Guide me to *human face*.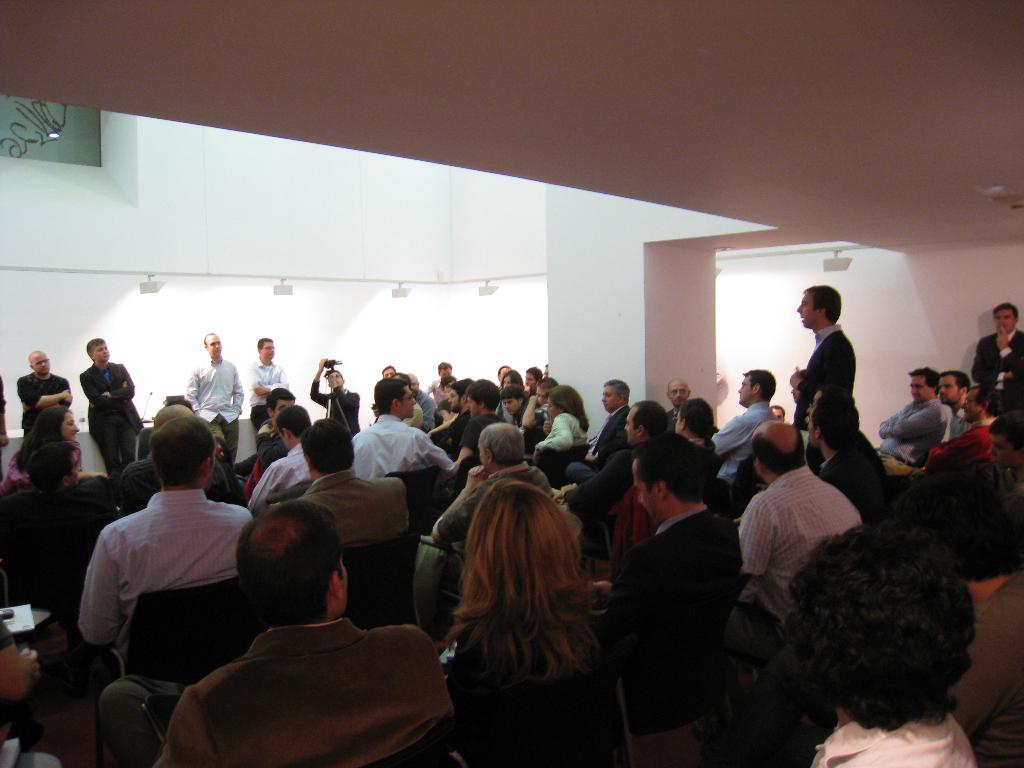
Guidance: locate(477, 445, 494, 471).
